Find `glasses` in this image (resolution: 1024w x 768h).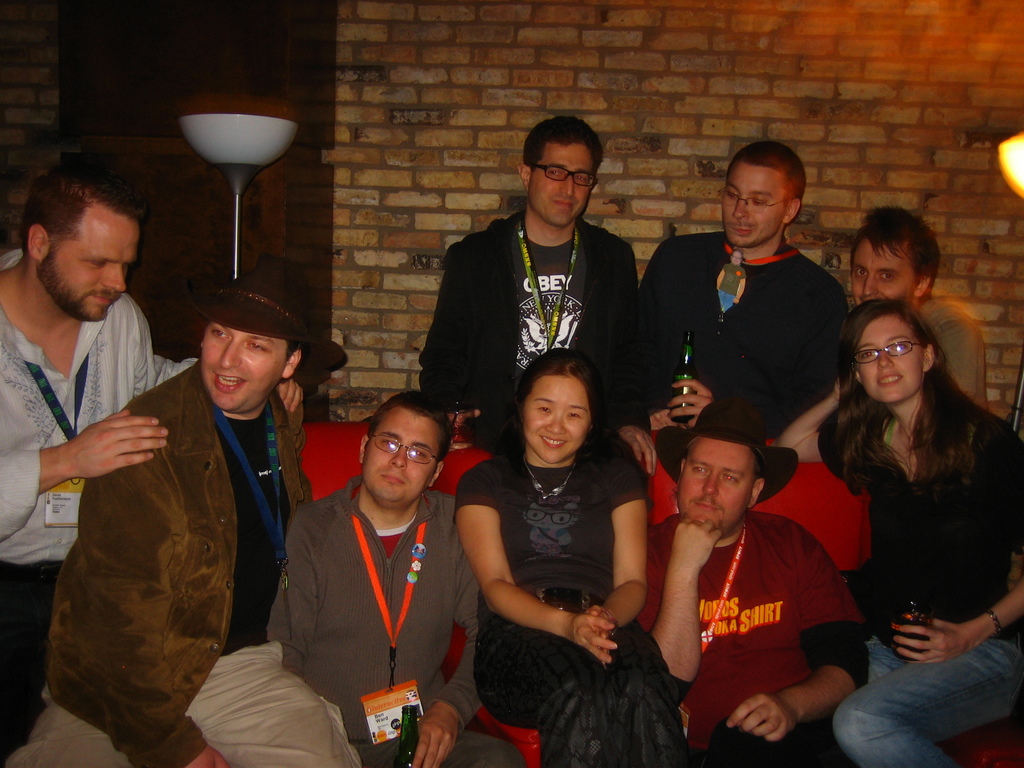
l=528, t=157, r=605, b=196.
